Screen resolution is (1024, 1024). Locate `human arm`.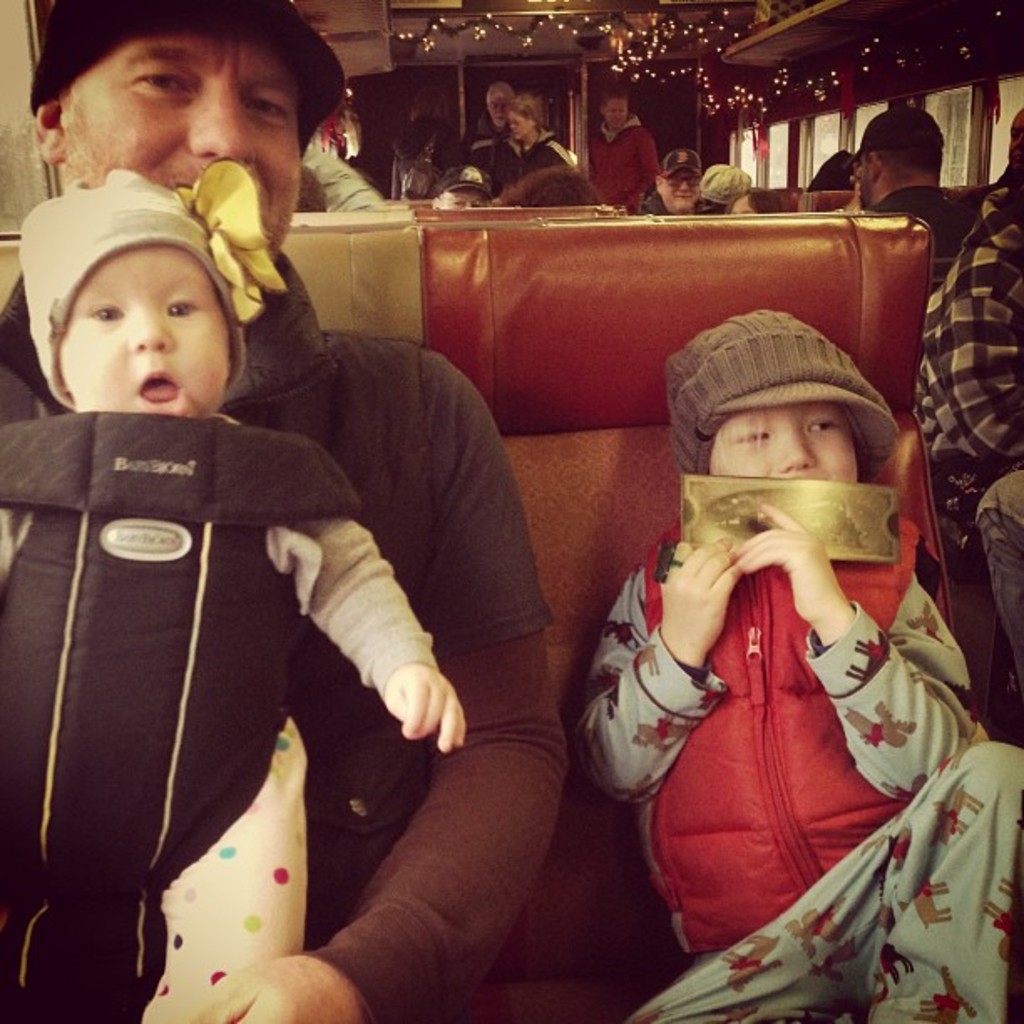
BBox(584, 537, 770, 850).
